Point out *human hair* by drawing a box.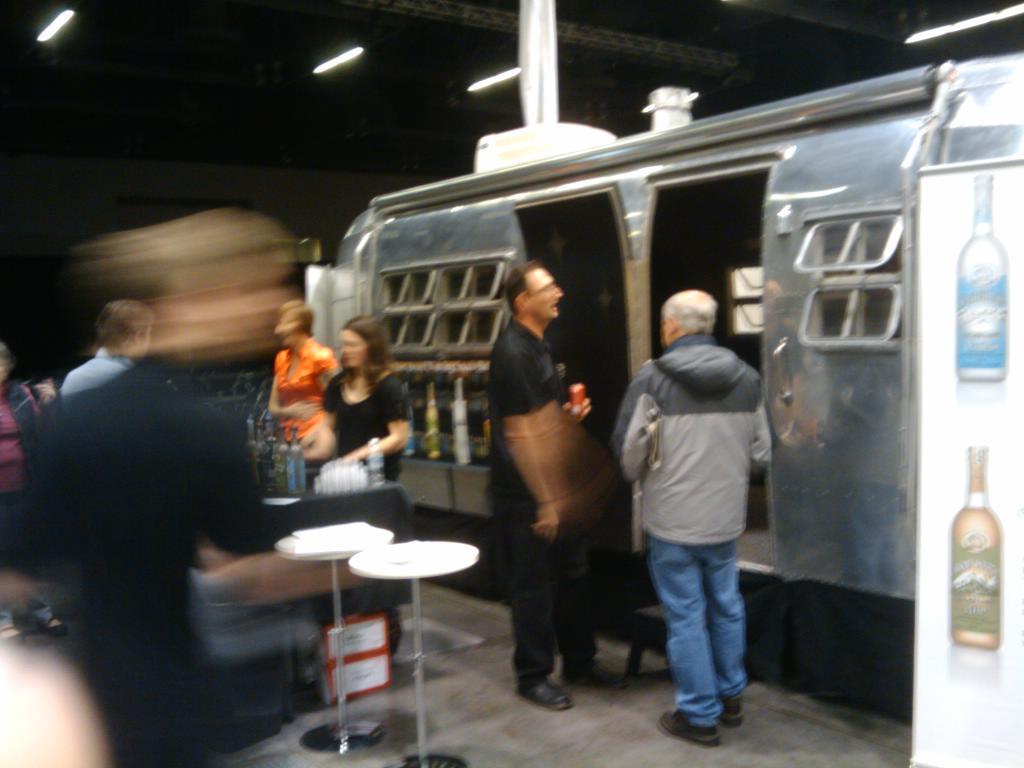
locate(287, 296, 315, 339).
